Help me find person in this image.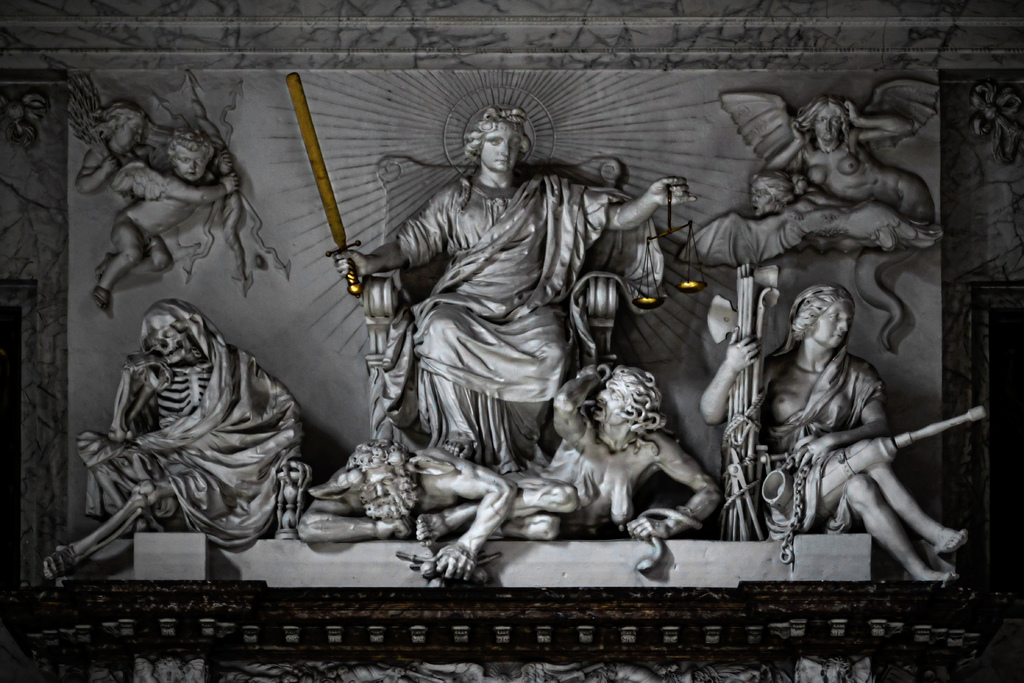
Found it: [left=752, top=259, right=946, bottom=603].
